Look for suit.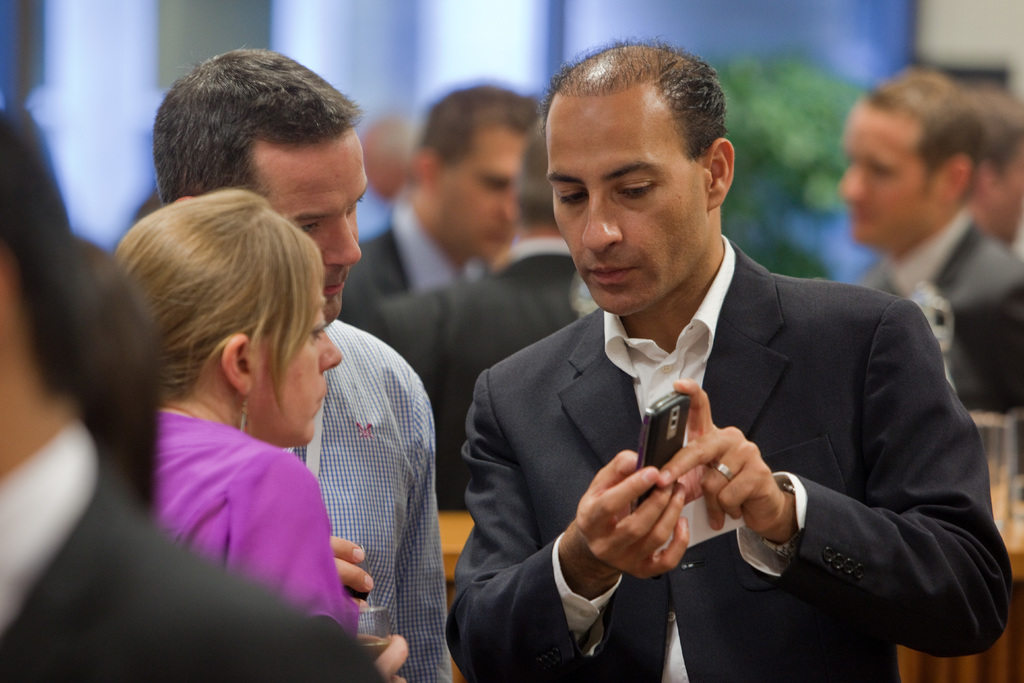
Found: detection(343, 201, 484, 325).
